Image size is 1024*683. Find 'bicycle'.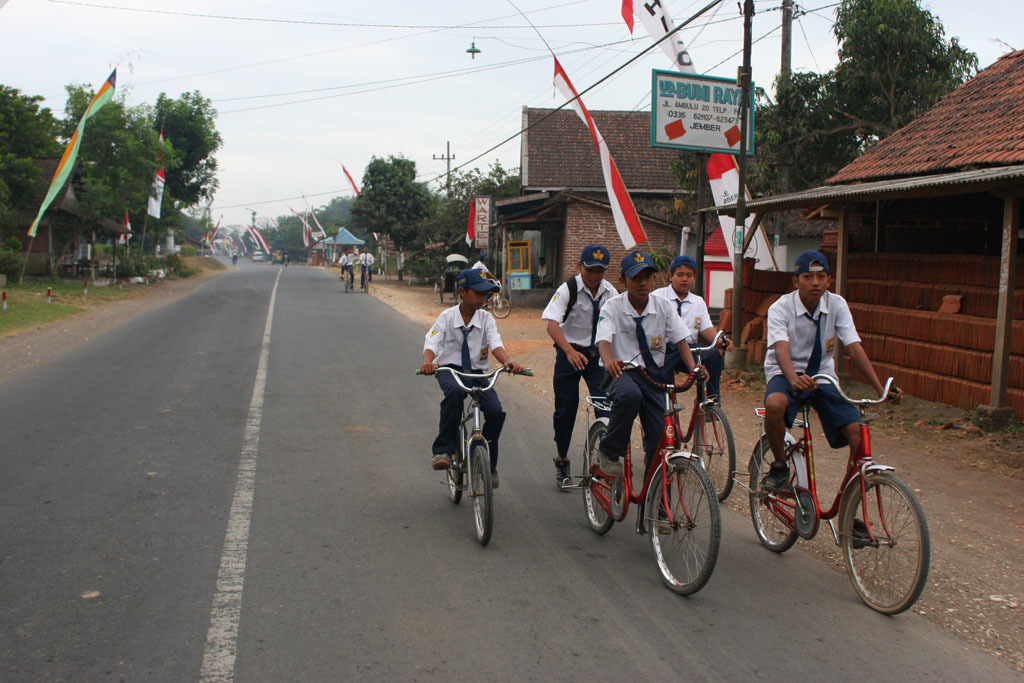
730/372/932/618.
